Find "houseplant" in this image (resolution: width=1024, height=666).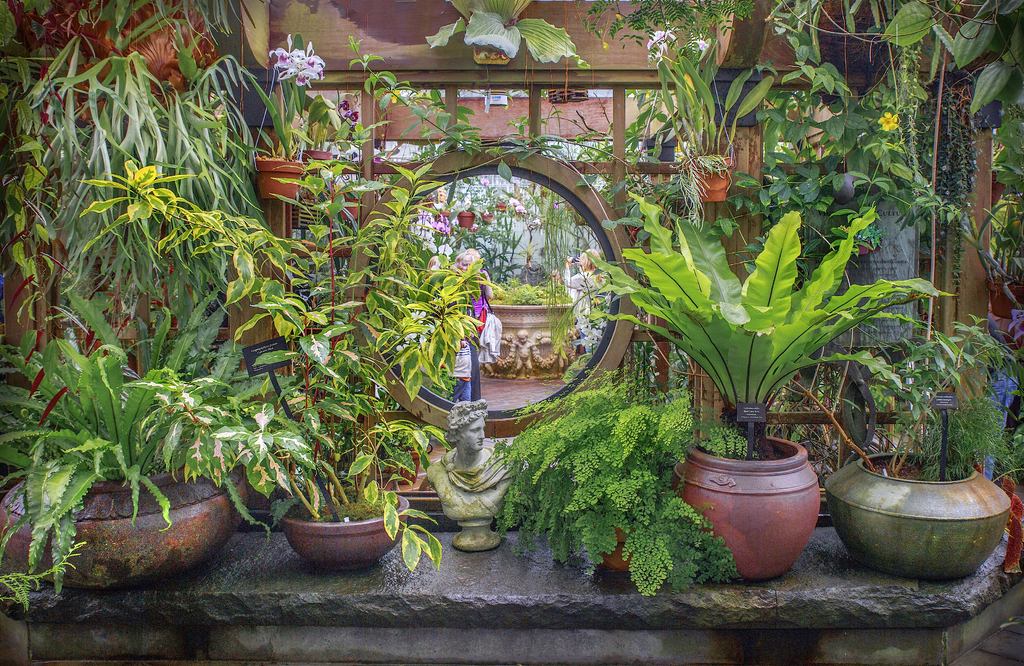
(486, 365, 740, 599).
